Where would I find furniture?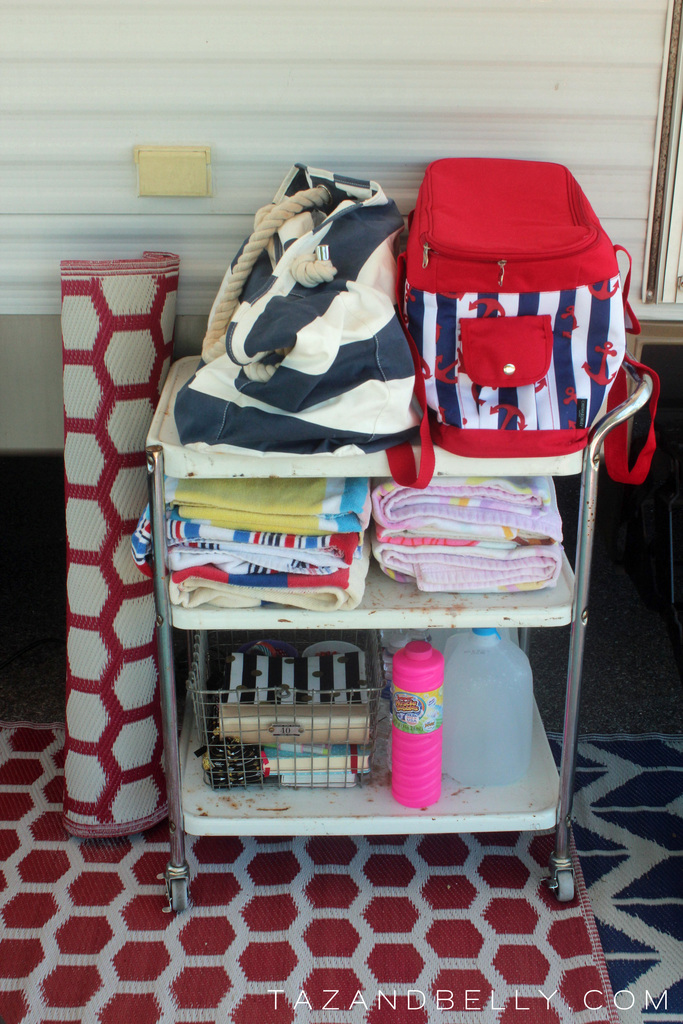
At rect(148, 354, 652, 901).
